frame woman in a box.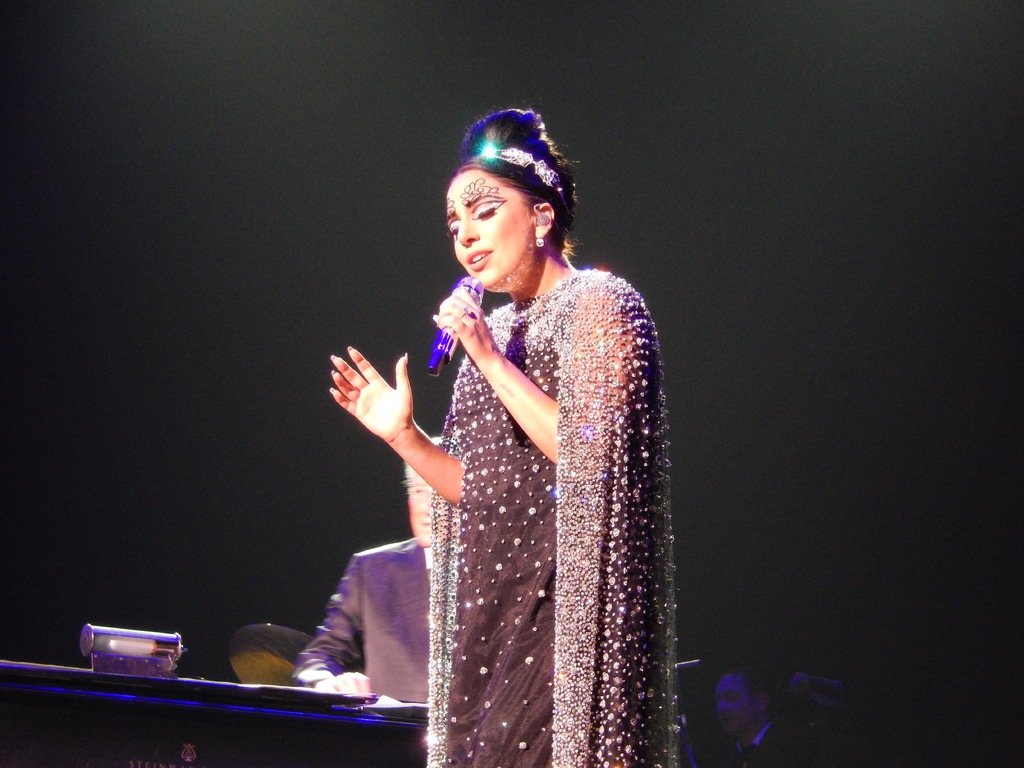
crop(340, 122, 678, 767).
